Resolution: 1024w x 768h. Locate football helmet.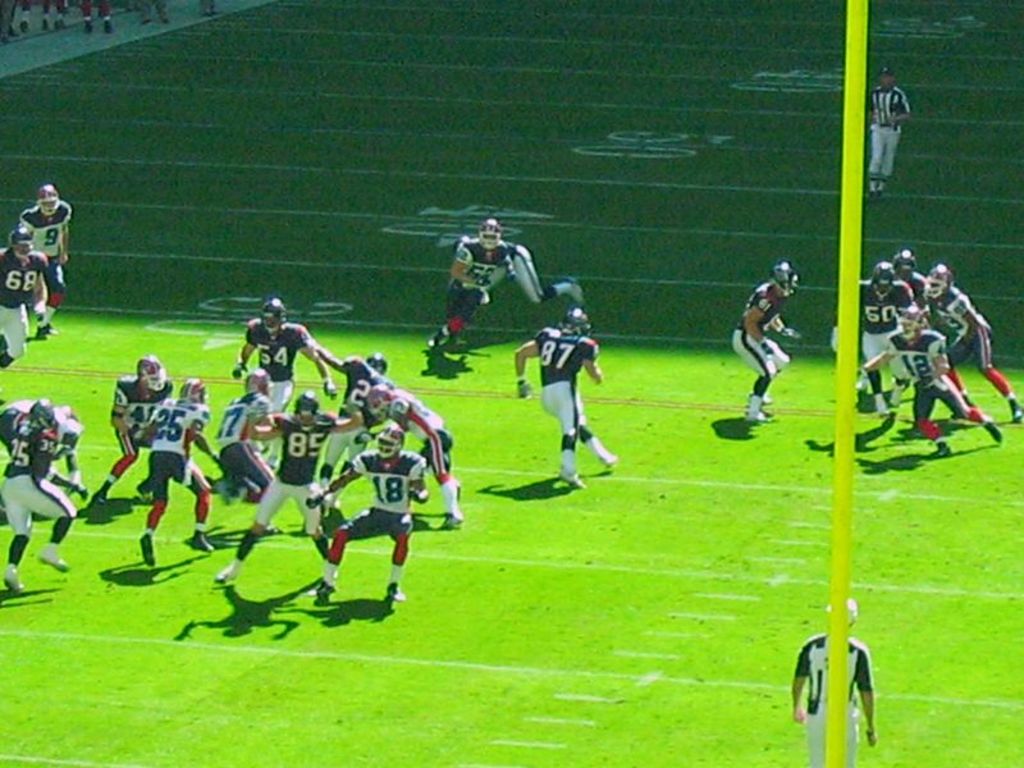
(left=243, top=372, right=268, bottom=403).
